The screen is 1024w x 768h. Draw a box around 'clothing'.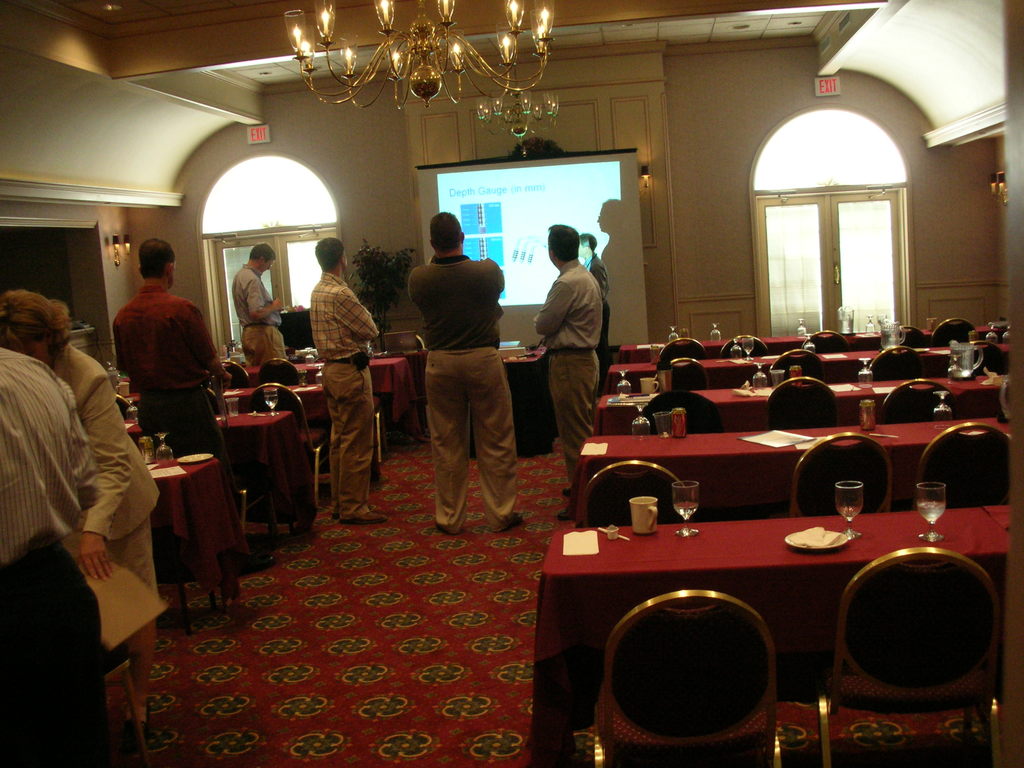
(401,212,516,526).
